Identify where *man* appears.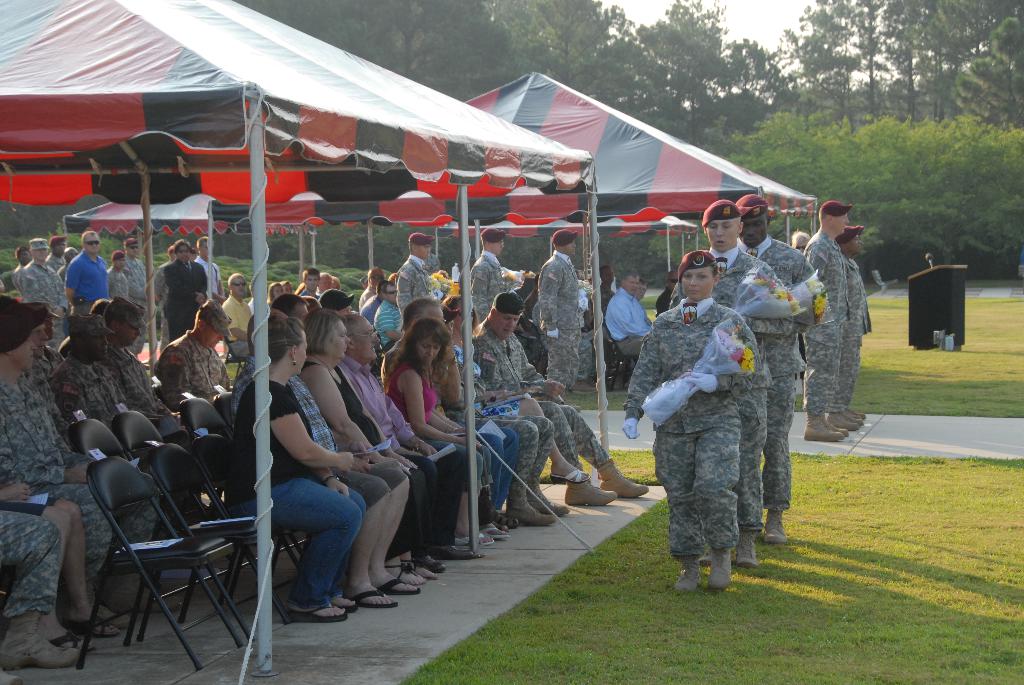
Appears at select_region(732, 198, 826, 544).
